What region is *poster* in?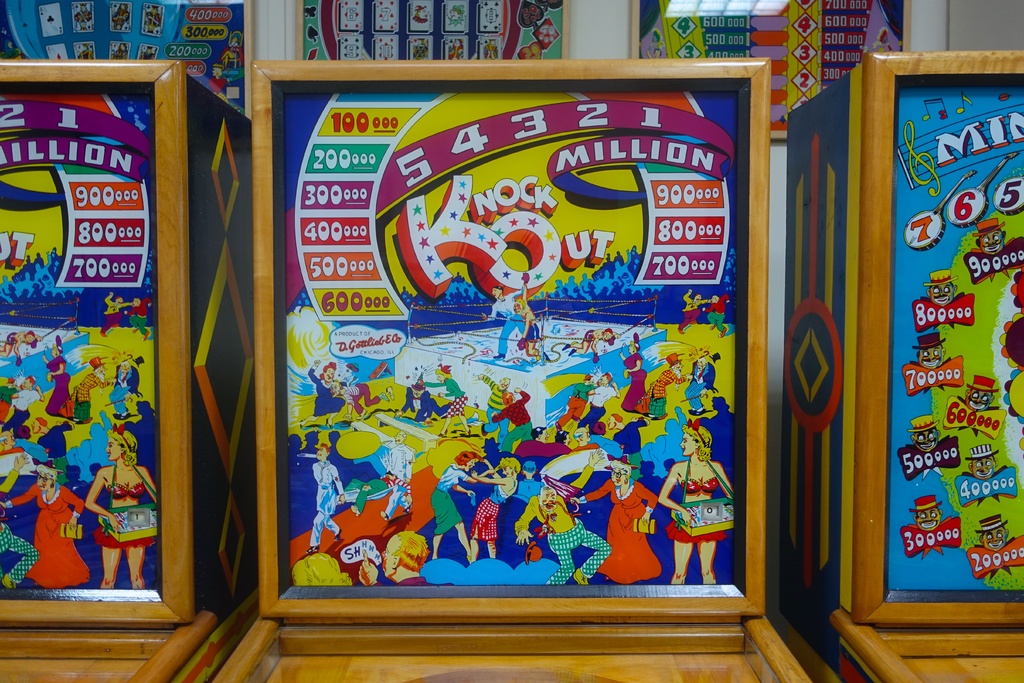
{"x1": 278, "y1": 84, "x2": 735, "y2": 584}.
